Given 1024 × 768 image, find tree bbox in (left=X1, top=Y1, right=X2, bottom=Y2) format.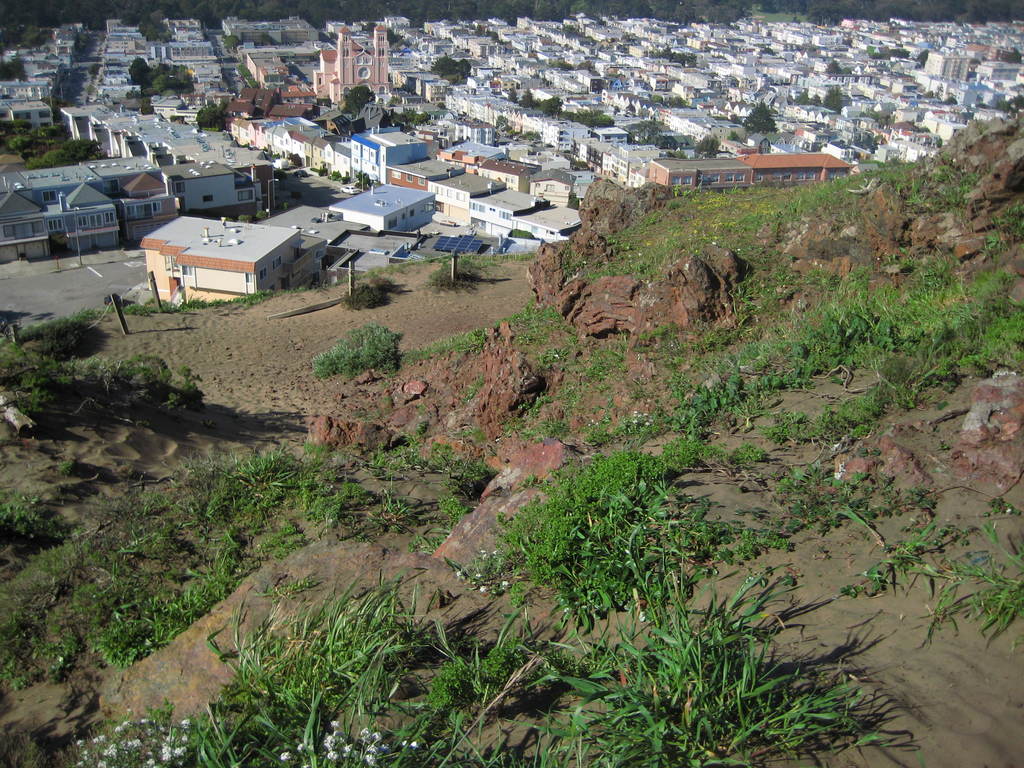
(left=809, top=93, right=820, bottom=106).
